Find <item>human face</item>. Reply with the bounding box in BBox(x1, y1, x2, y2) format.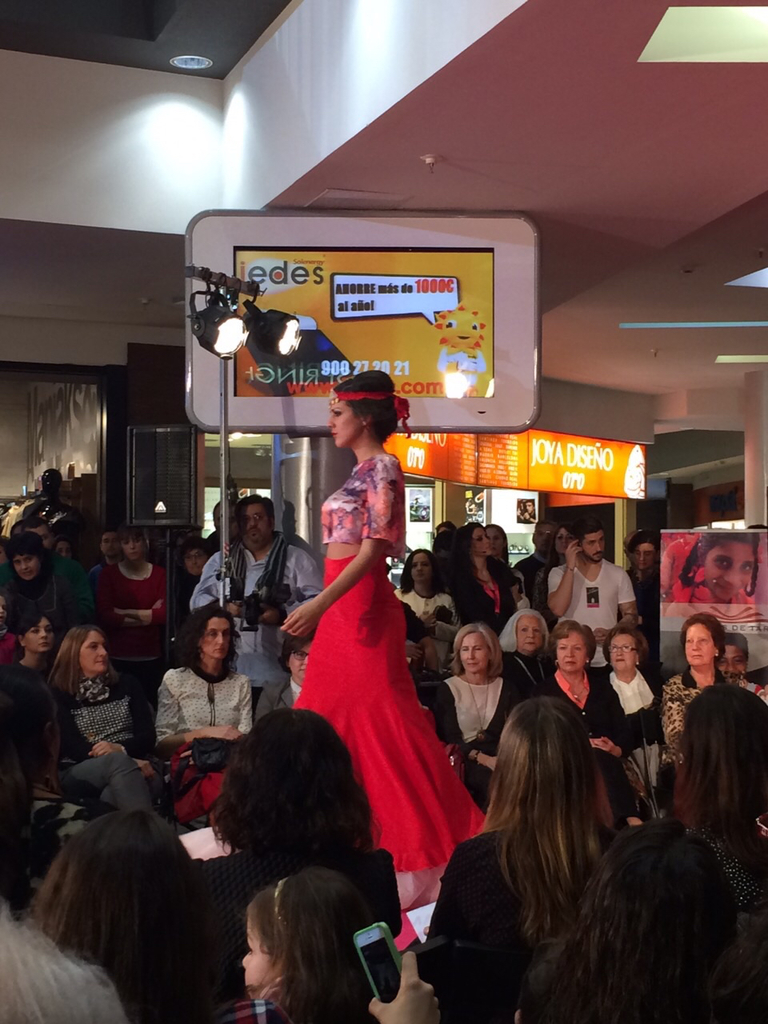
BBox(78, 631, 110, 674).
